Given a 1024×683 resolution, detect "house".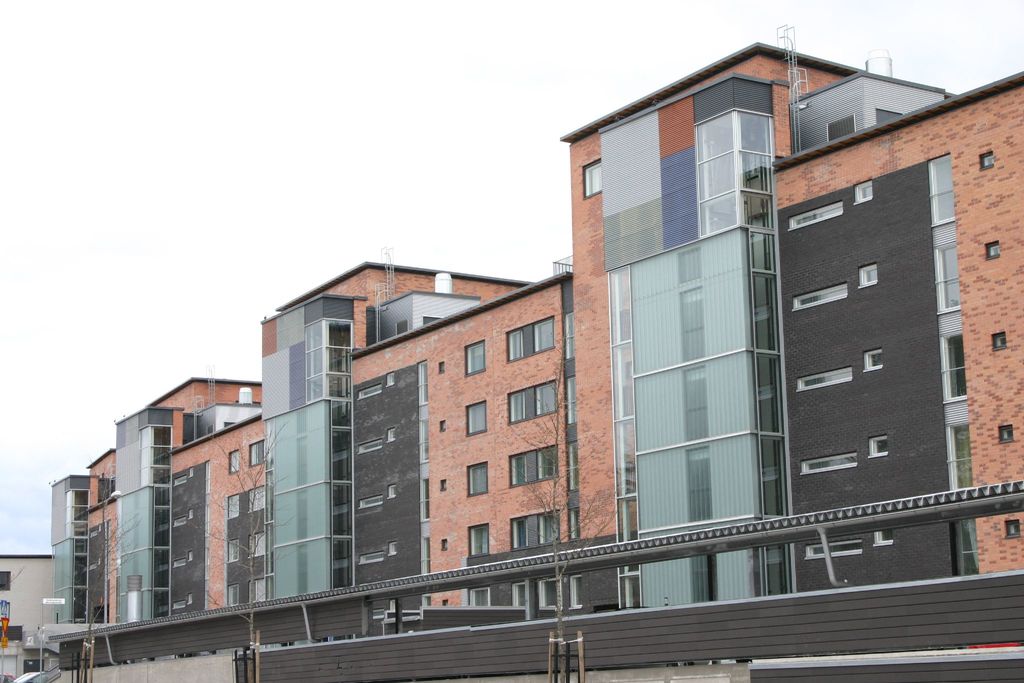
[264, 302, 355, 603].
